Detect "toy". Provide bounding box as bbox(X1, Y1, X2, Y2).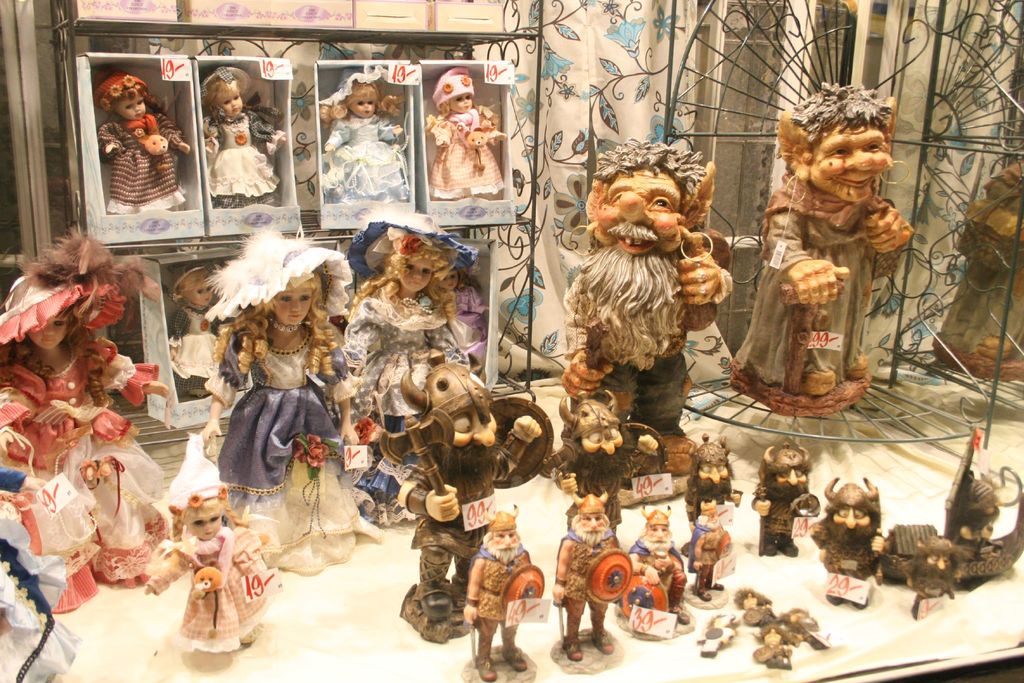
bbox(550, 142, 740, 468).
